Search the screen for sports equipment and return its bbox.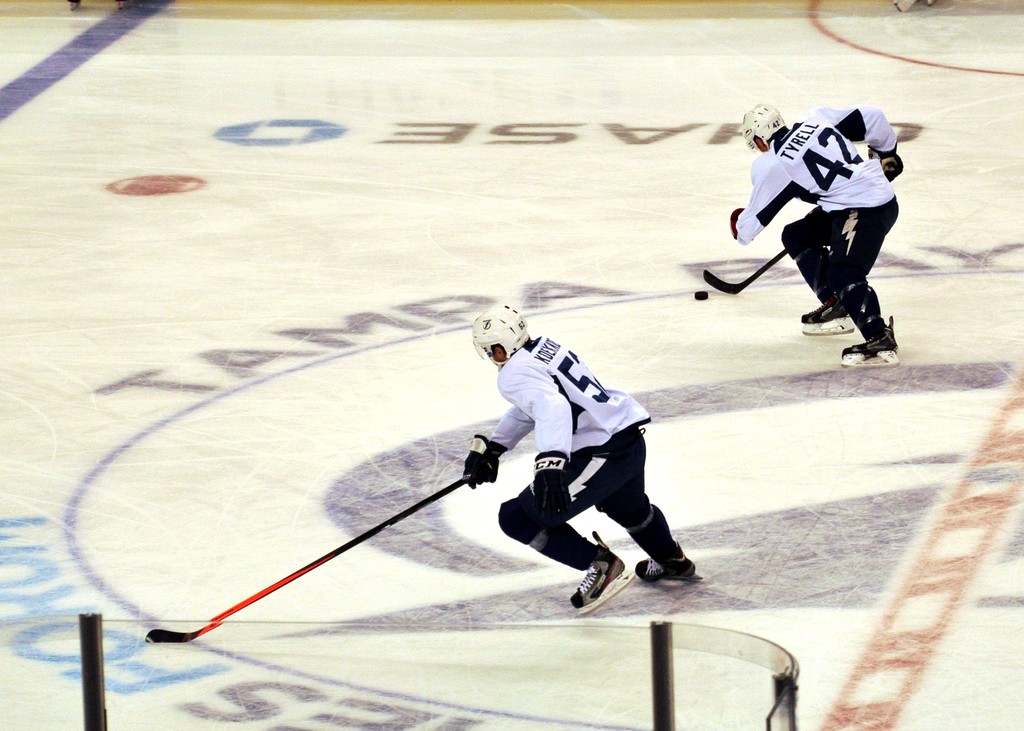
Found: pyautogui.locateOnScreen(698, 250, 786, 291).
